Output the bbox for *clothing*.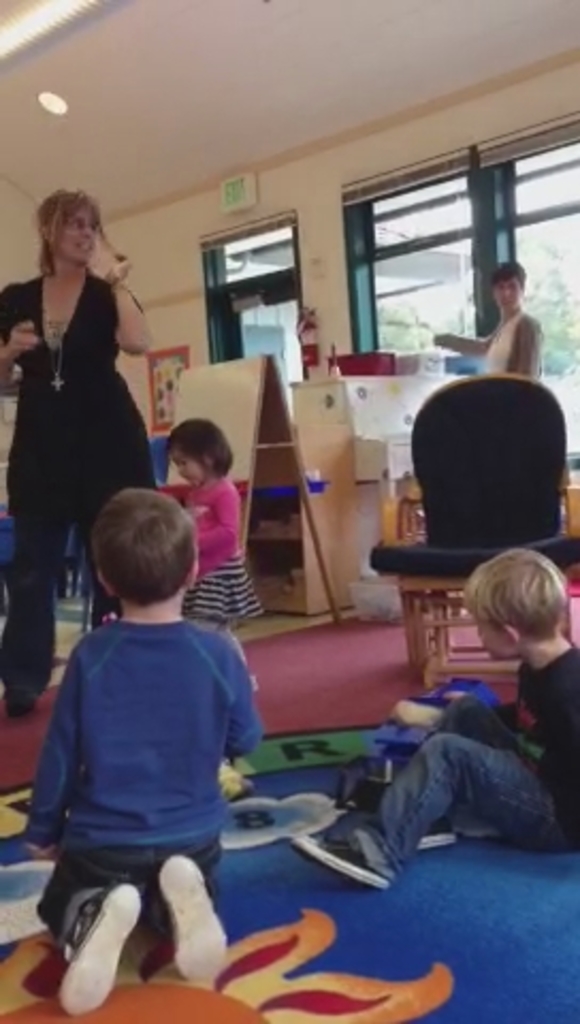
rect(373, 638, 578, 873).
